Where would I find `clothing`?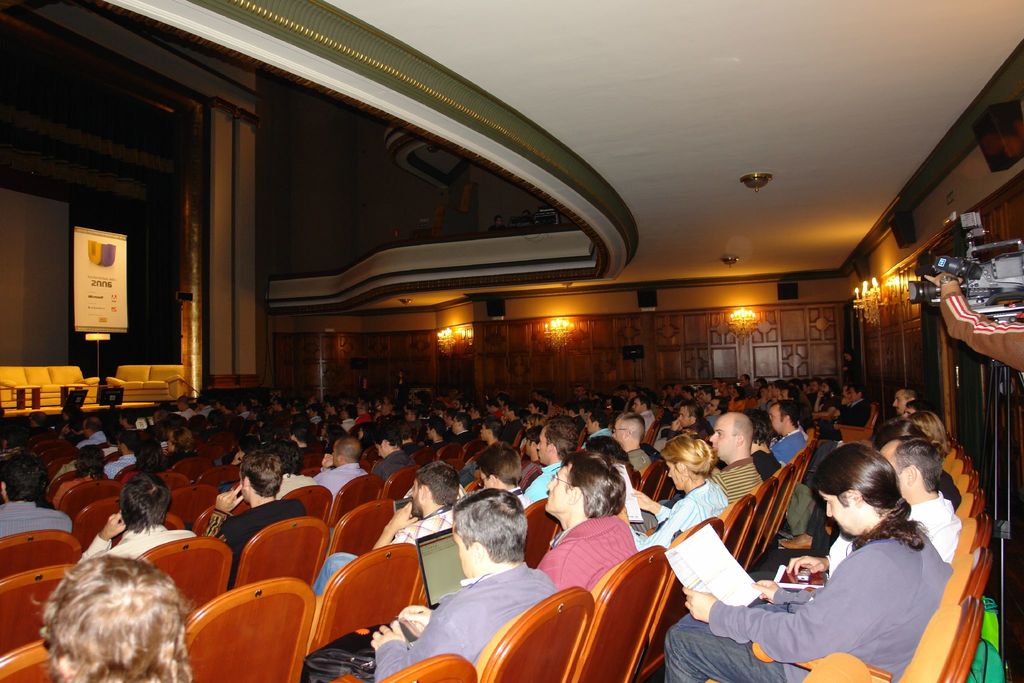
At bbox(643, 482, 730, 545).
